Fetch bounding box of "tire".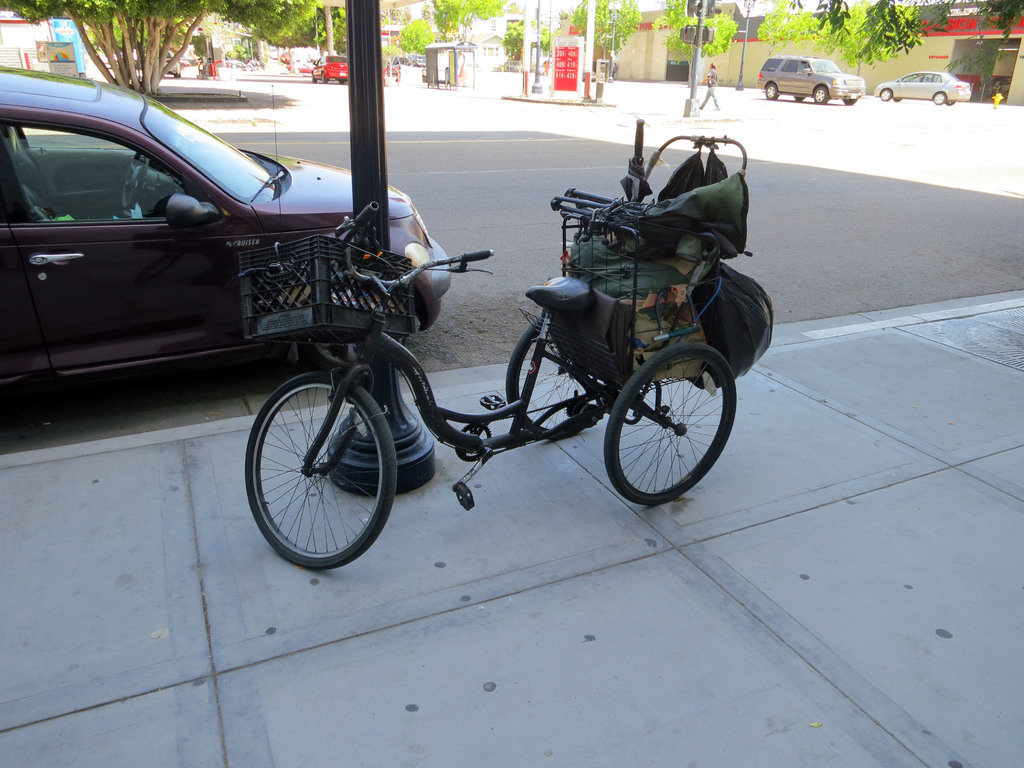
Bbox: pyautogui.locateOnScreen(841, 98, 856, 106).
